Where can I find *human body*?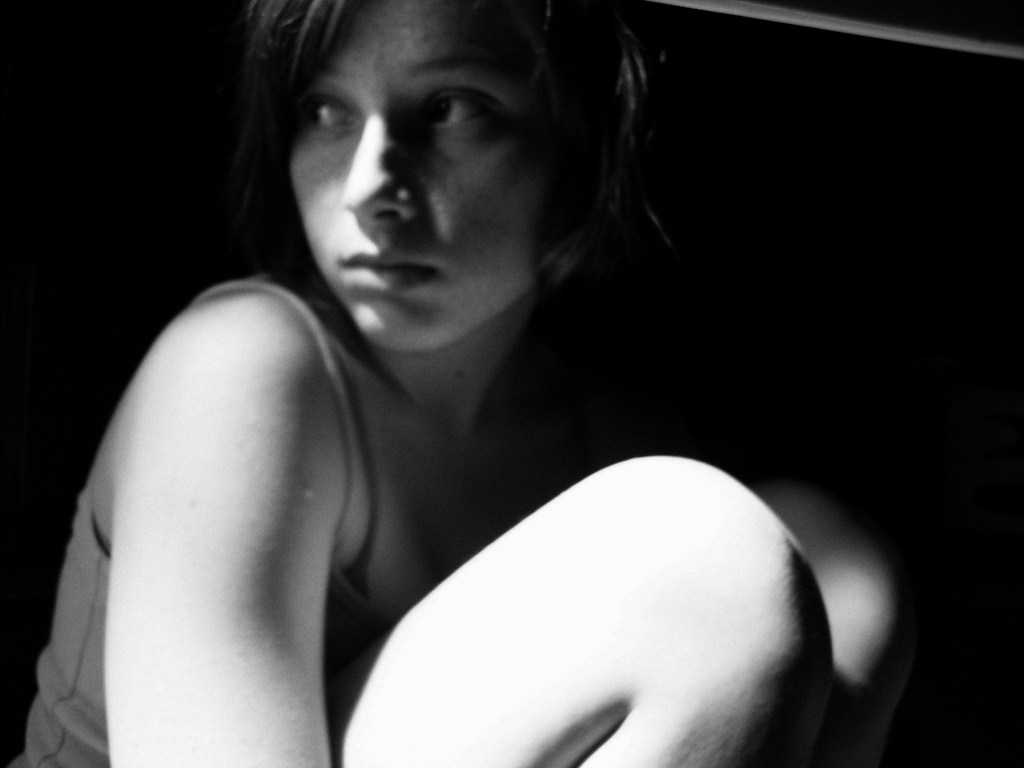
You can find it at locate(33, 40, 886, 754).
